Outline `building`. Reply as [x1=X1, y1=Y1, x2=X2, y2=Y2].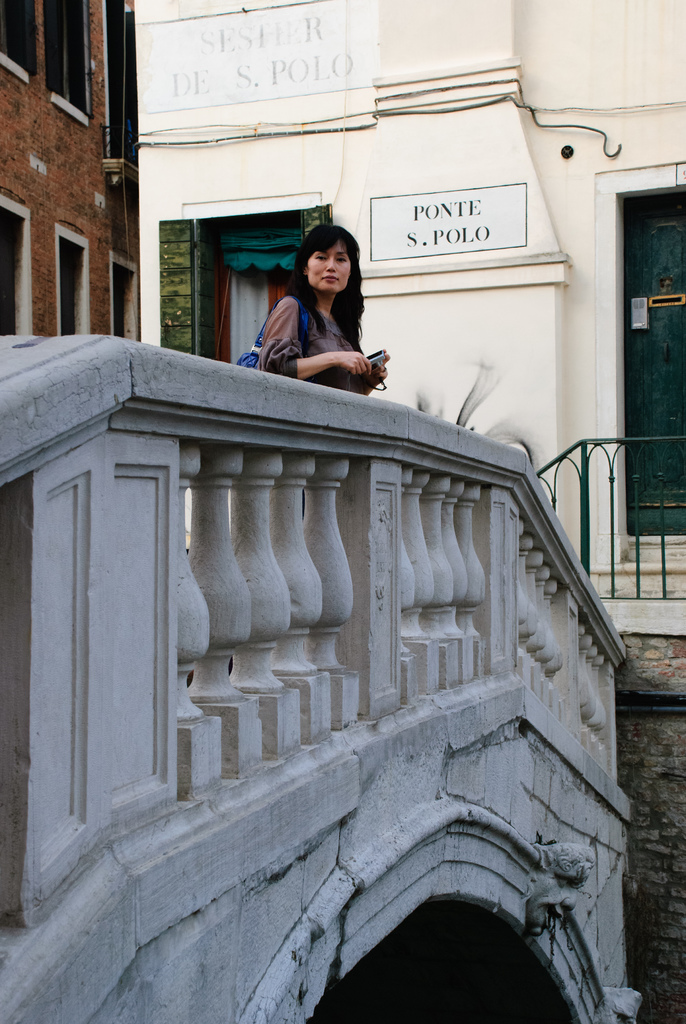
[x1=0, y1=0, x2=142, y2=342].
